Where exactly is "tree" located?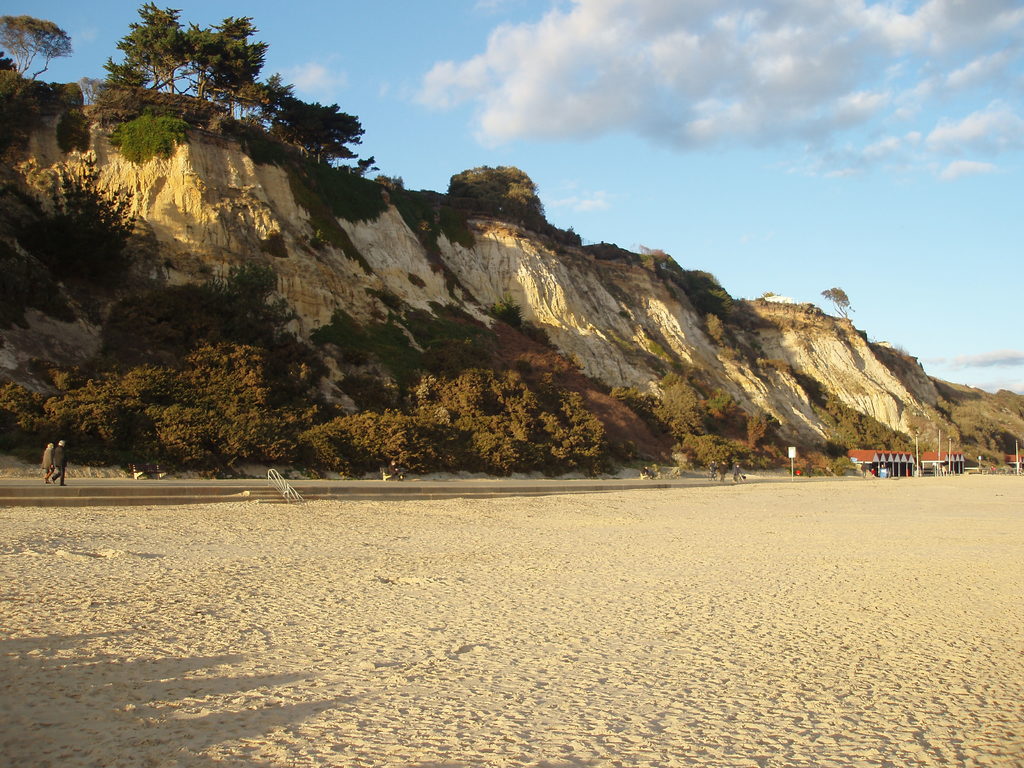
Its bounding box is Rect(811, 278, 853, 321).
